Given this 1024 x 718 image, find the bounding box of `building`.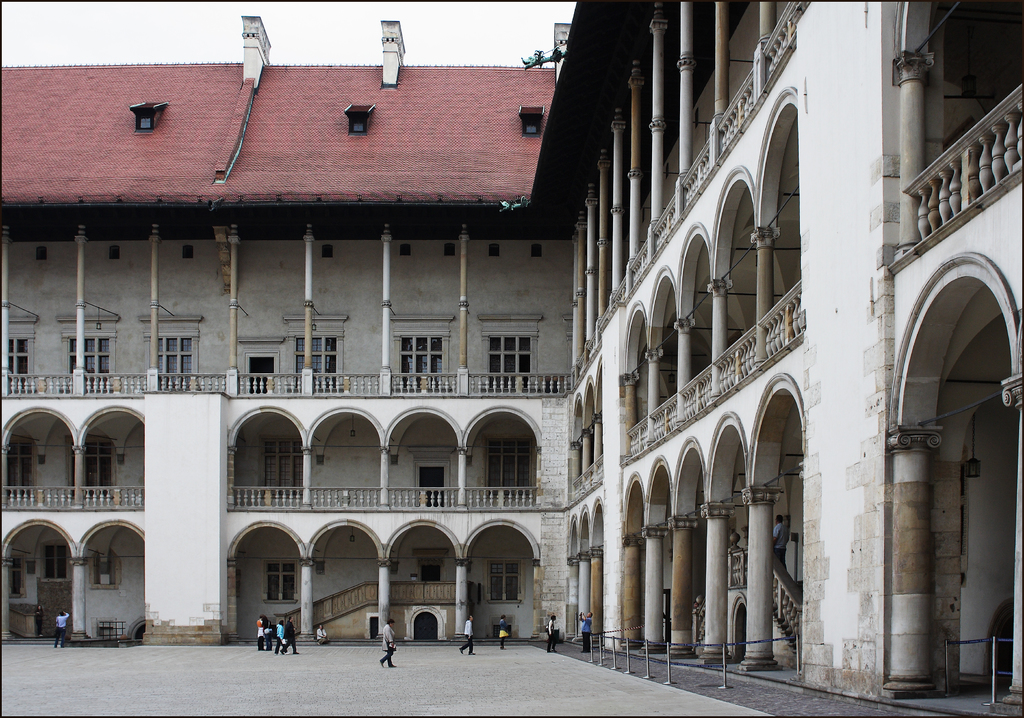
[0,0,1023,717].
